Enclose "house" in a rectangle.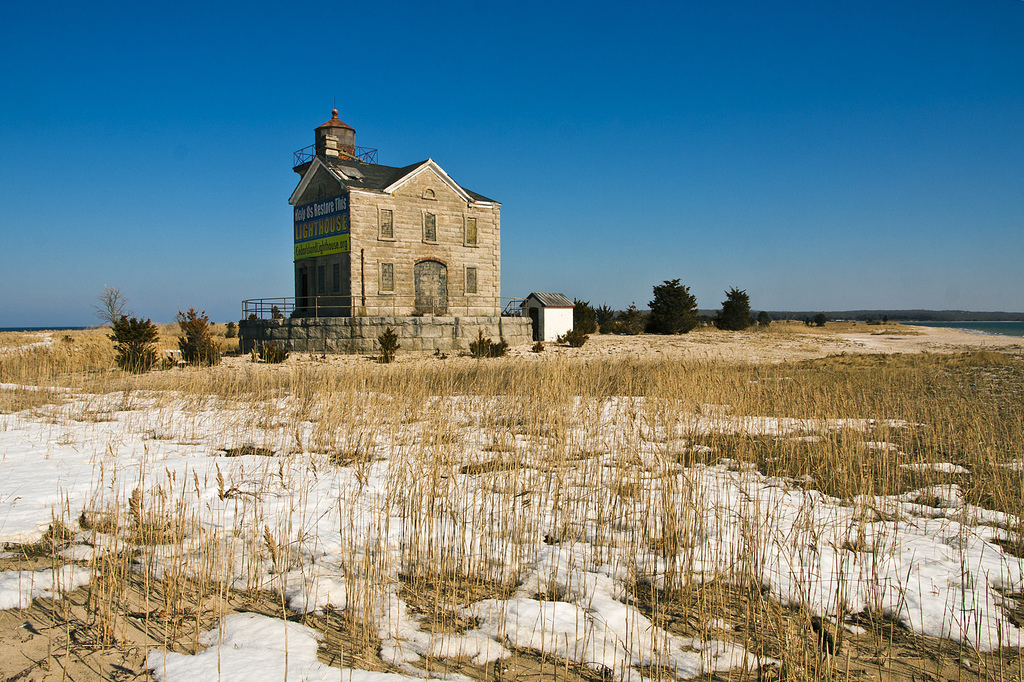
[x1=265, y1=115, x2=529, y2=353].
